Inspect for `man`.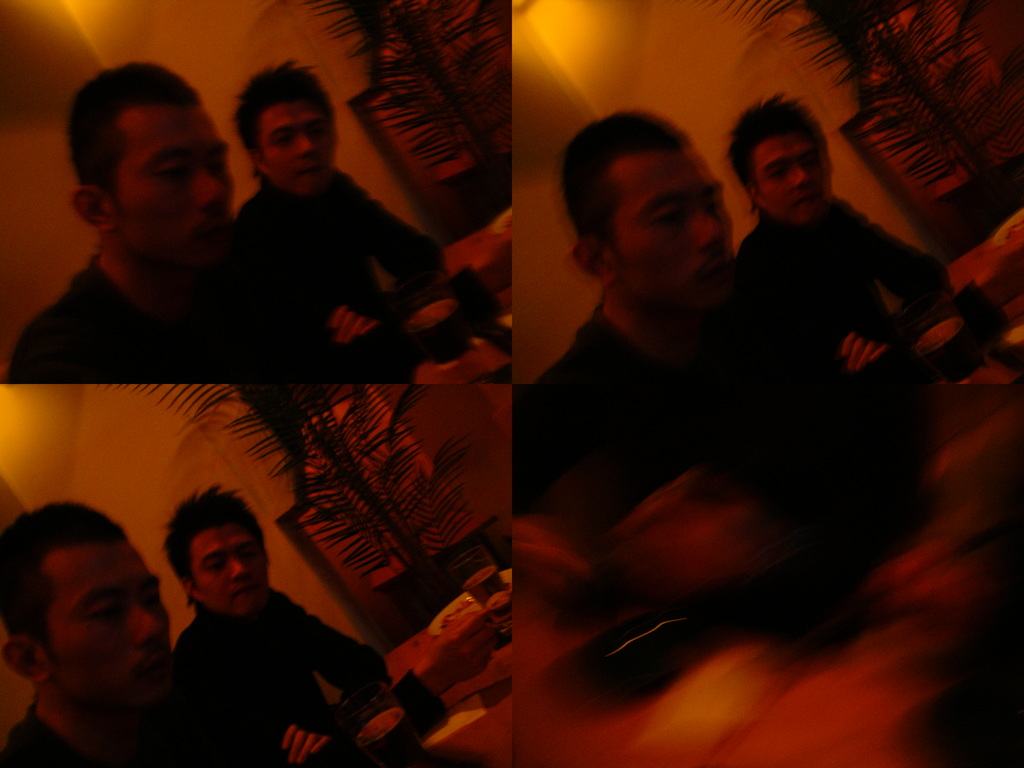
Inspection: l=0, t=496, r=332, b=767.
